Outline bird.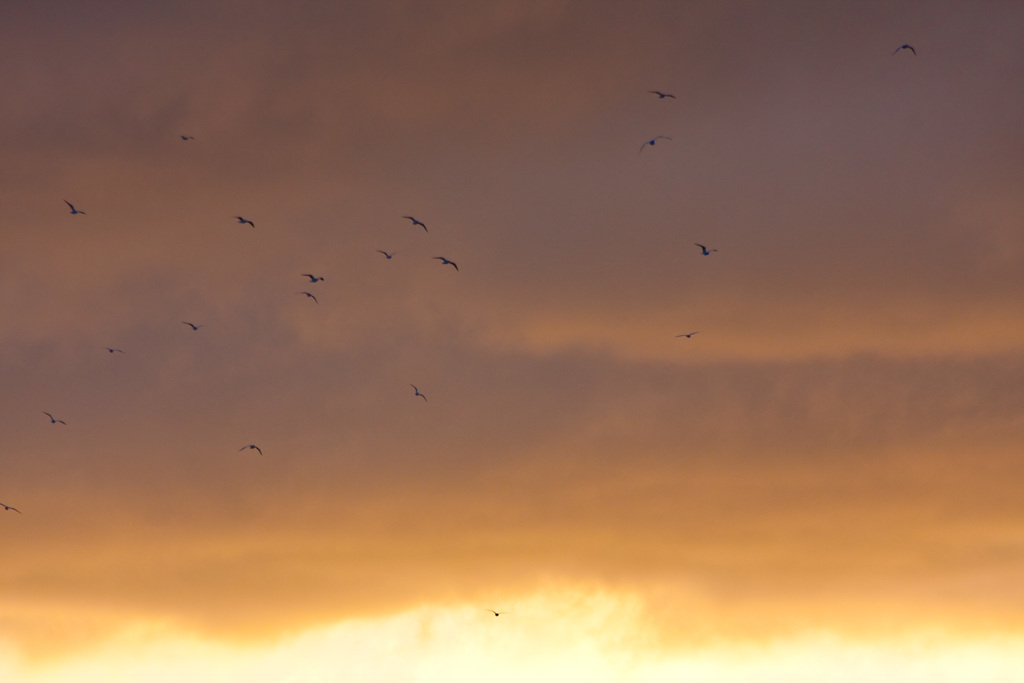
Outline: [left=296, top=288, right=321, bottom=305].
